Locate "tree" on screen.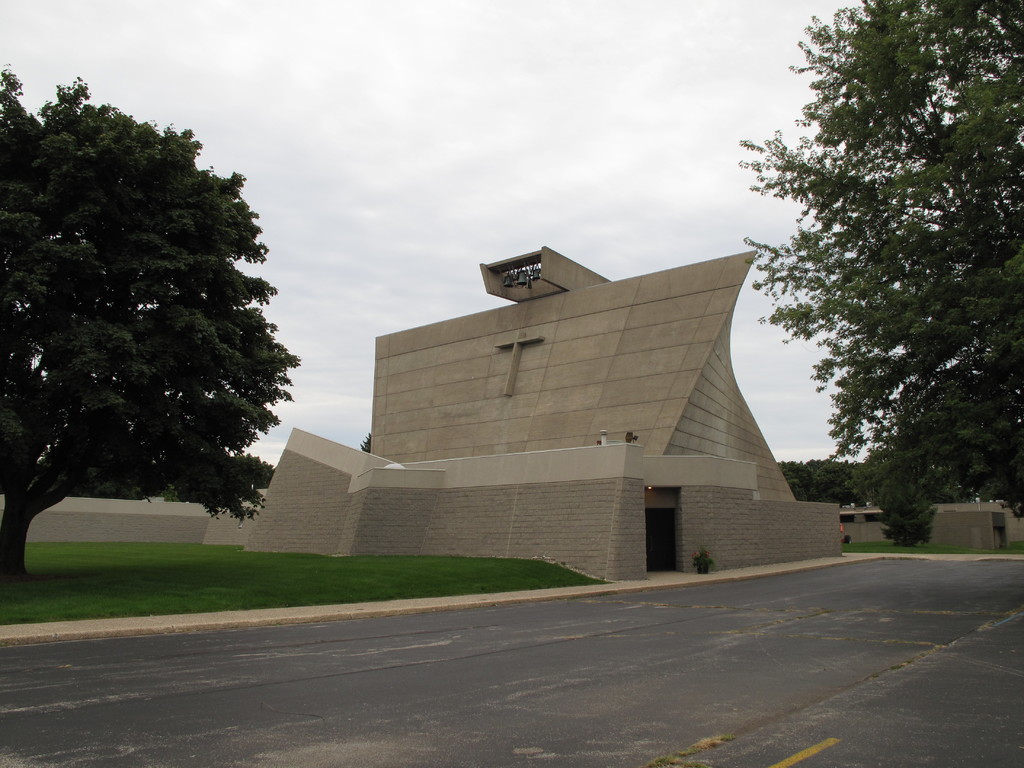
On screen at BBox(881, 456, 934, 547).
